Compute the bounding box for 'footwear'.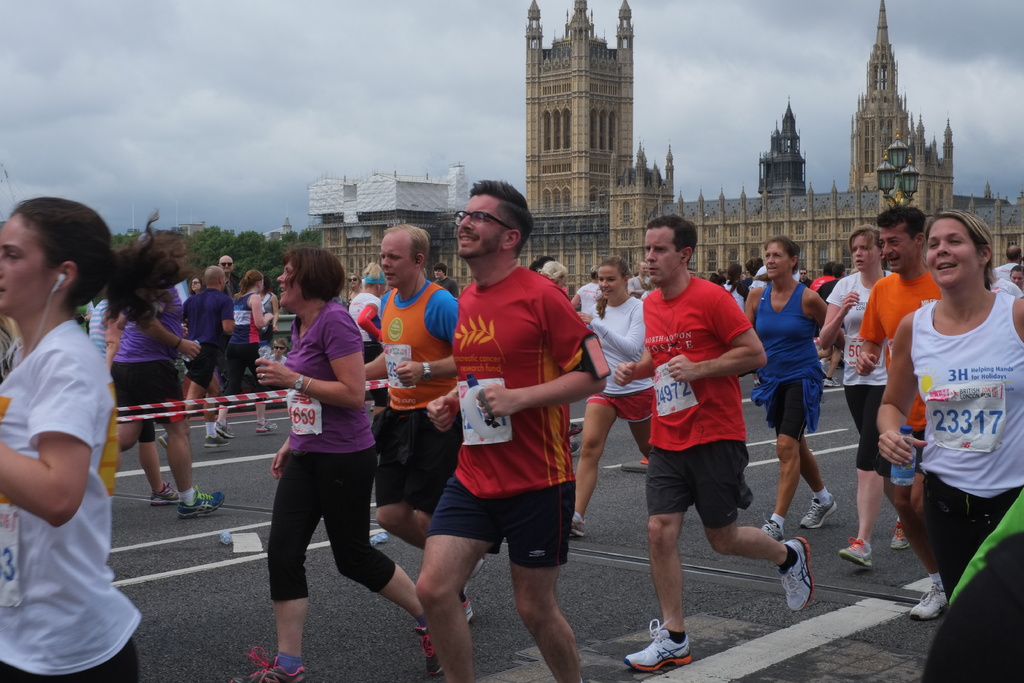
Rect(772, 545, 832, 618).
